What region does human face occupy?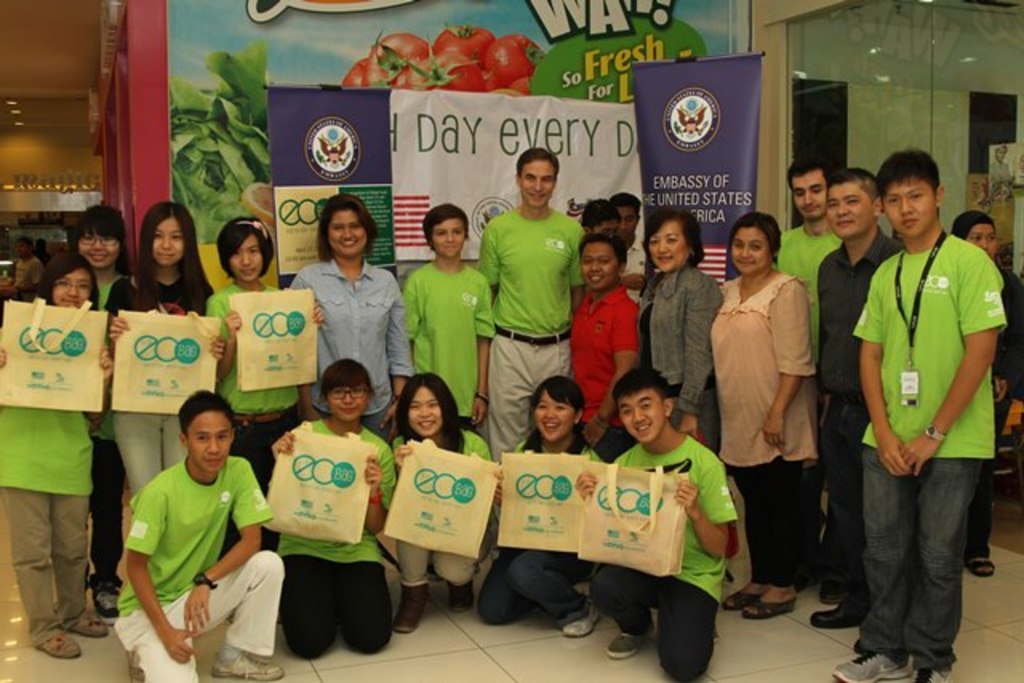
74:222:117:266.
